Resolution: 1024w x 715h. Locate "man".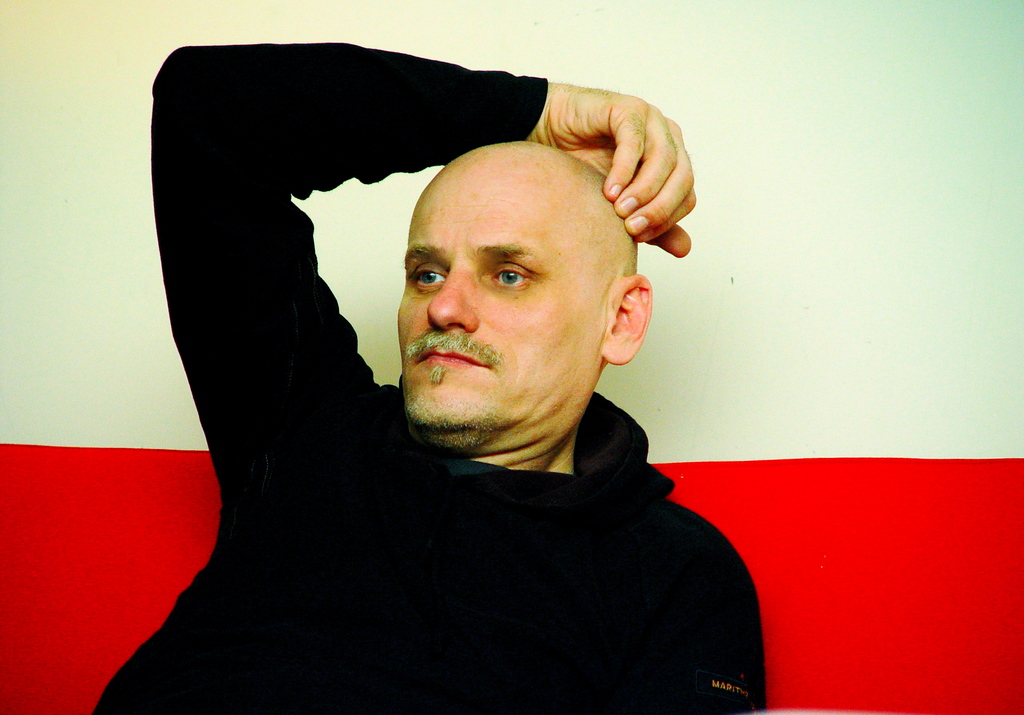
83 40 771 713.
